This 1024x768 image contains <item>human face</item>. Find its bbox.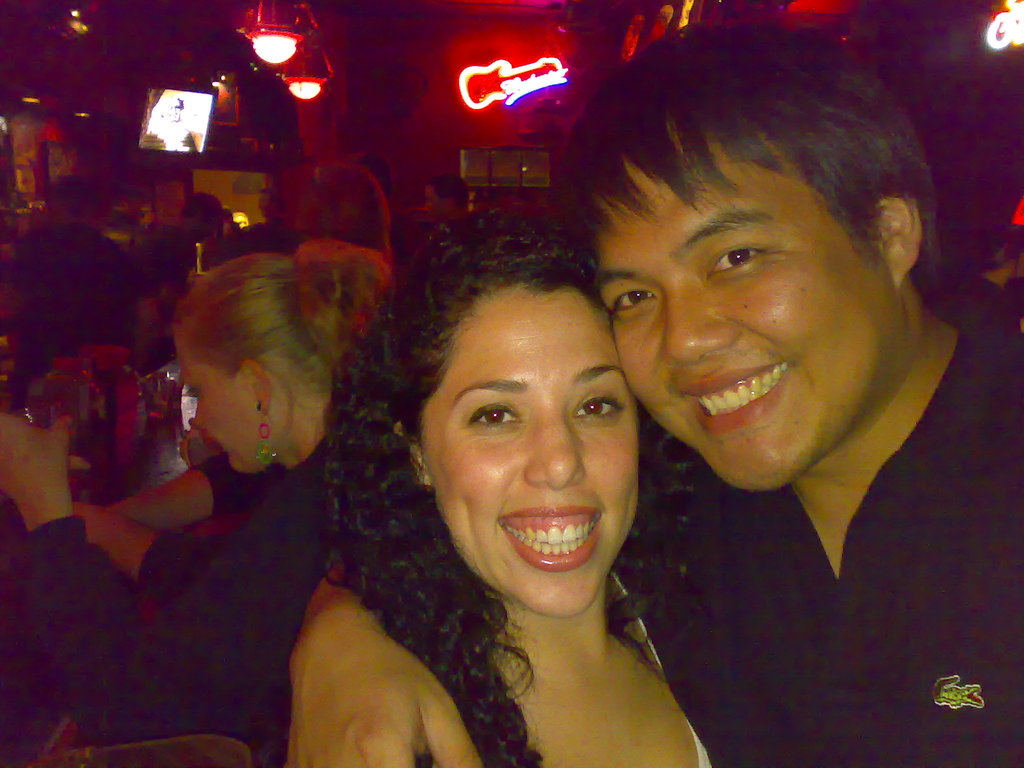
596 132 885 491.
